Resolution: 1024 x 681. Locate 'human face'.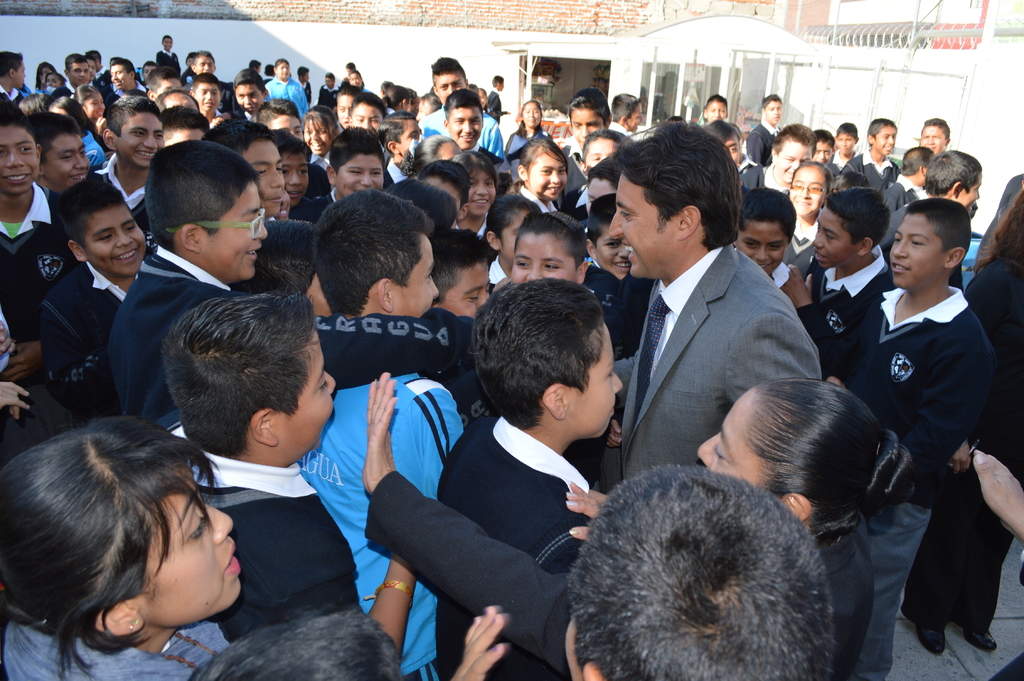
select_region(777, 142, 814, 188).
